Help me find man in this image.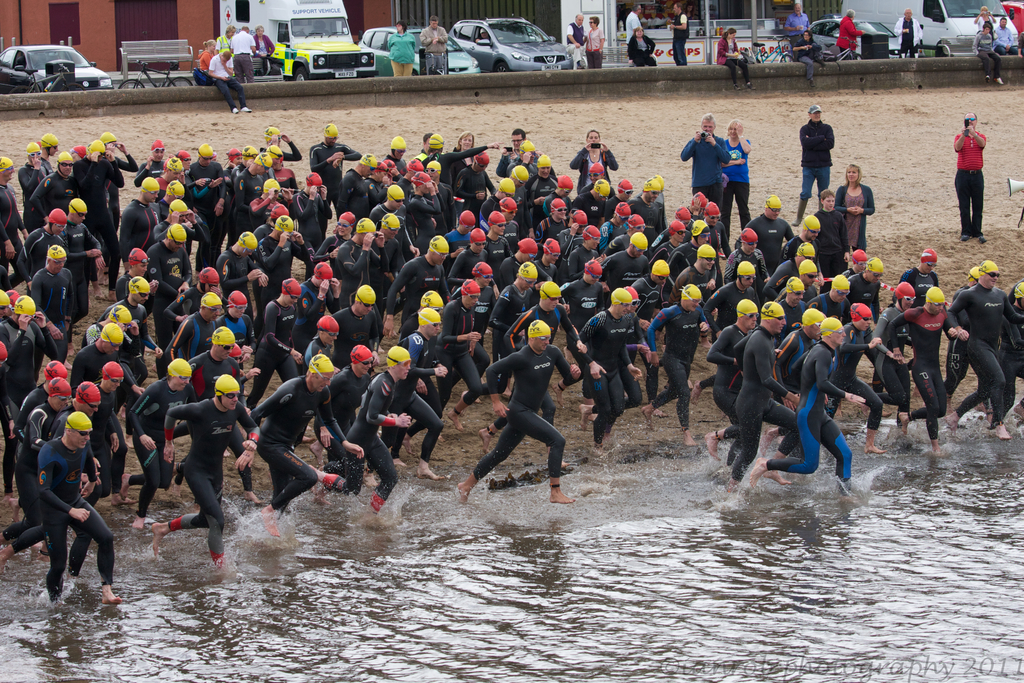
Found it: BBox(0, 380, 104, 586).
